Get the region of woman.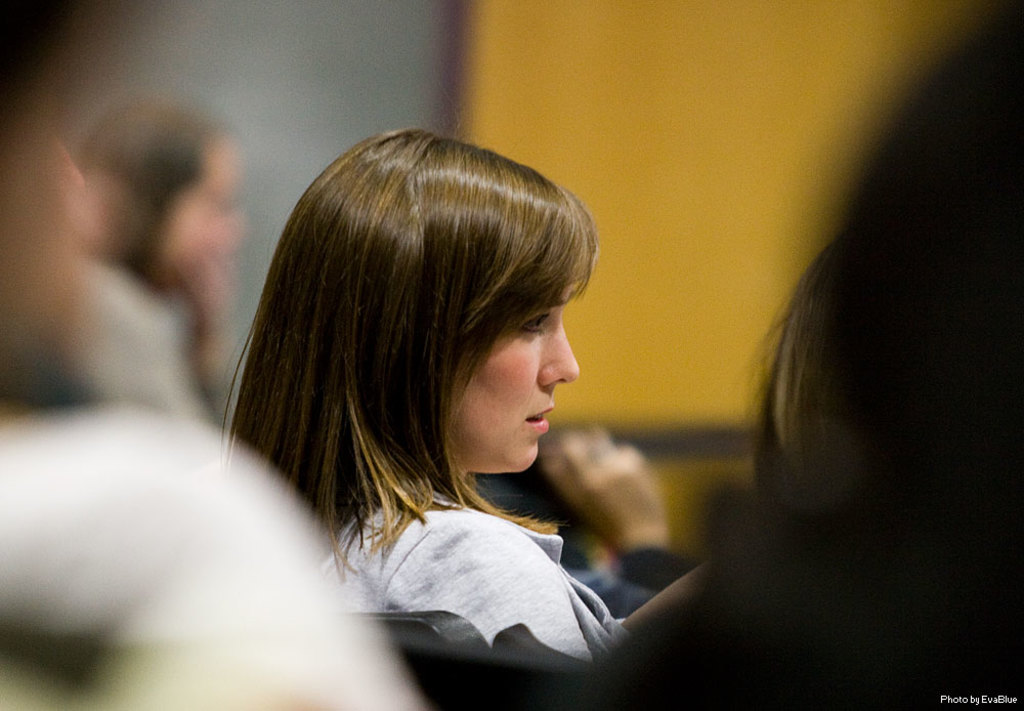
BBox(205, 117, 646, 684).
